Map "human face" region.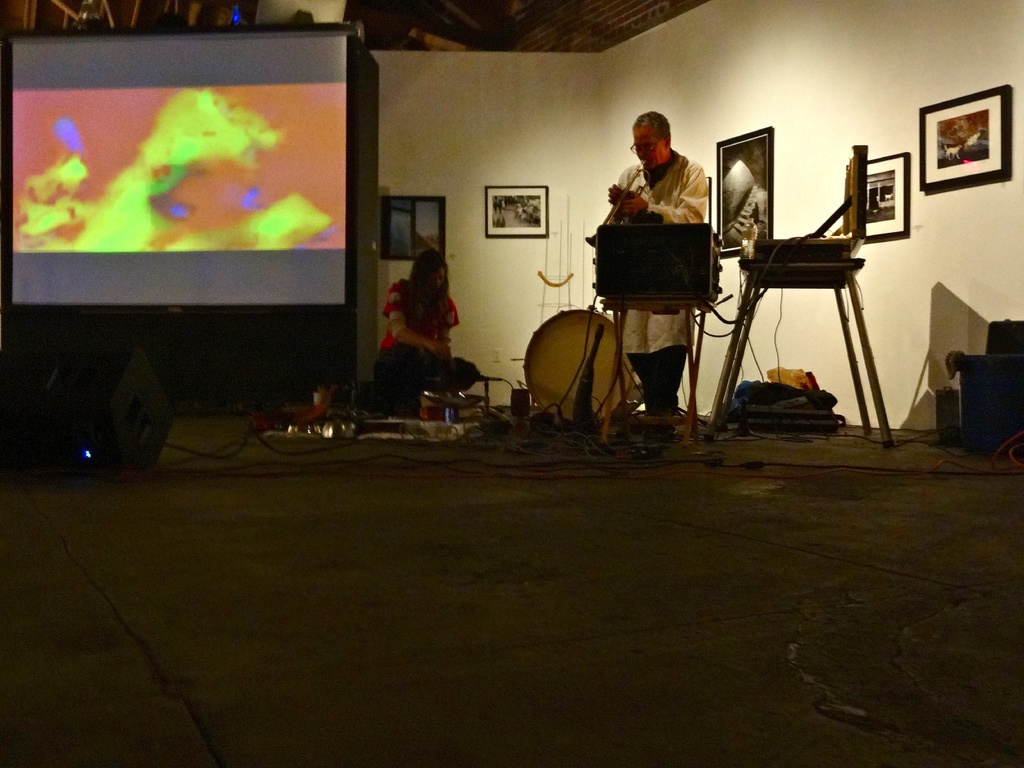
Mapped to {"left": 632, "top": 124, "right": 665, "bottom": 168}.
